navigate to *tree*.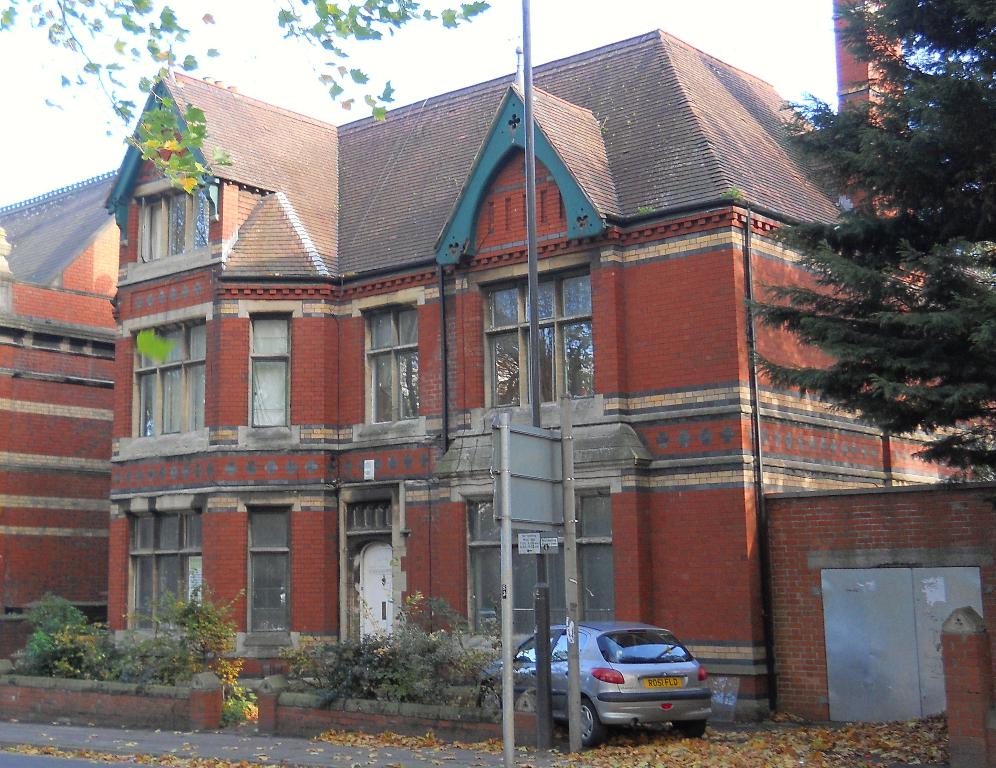
Navigation target: 0:0:489:195.
